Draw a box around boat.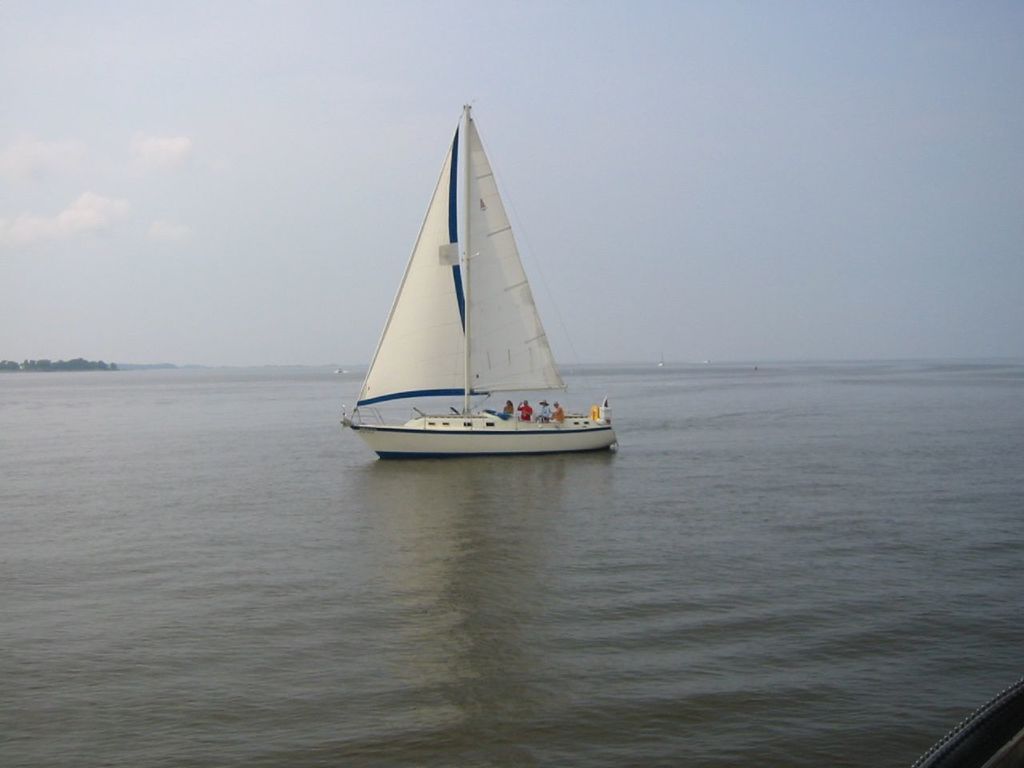
rect(336, 103, 632, 467).
